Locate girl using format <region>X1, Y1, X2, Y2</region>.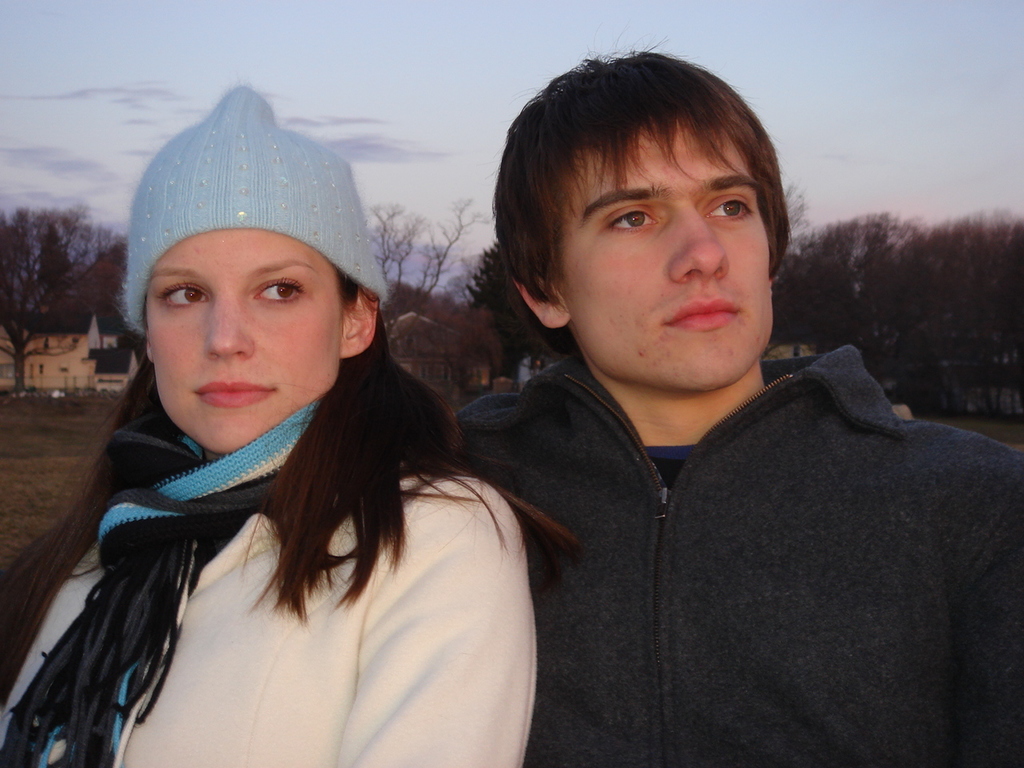
<region>0, 85, 542, 767</region>.
